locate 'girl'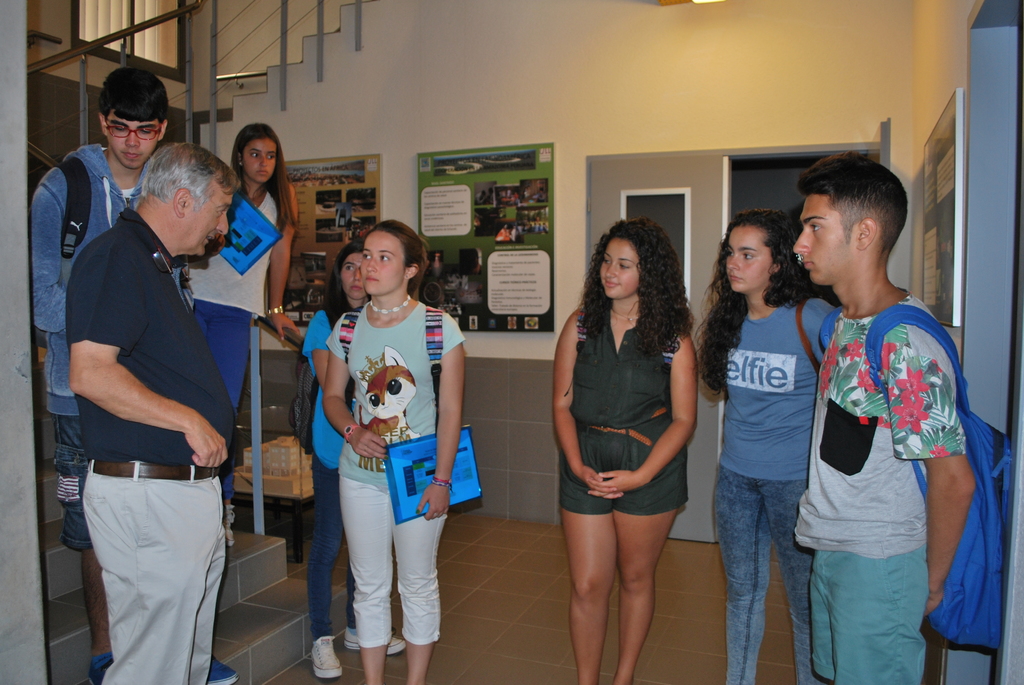
297:244:406:680
